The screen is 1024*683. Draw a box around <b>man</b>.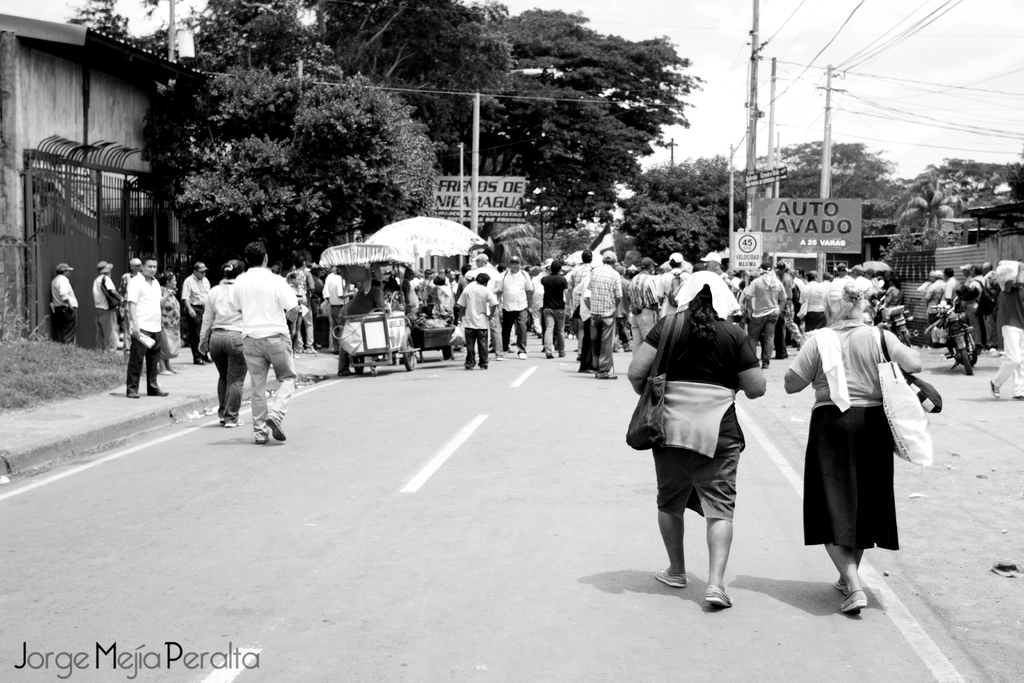
x1=457, y1=268, x2=497, y2=374.
